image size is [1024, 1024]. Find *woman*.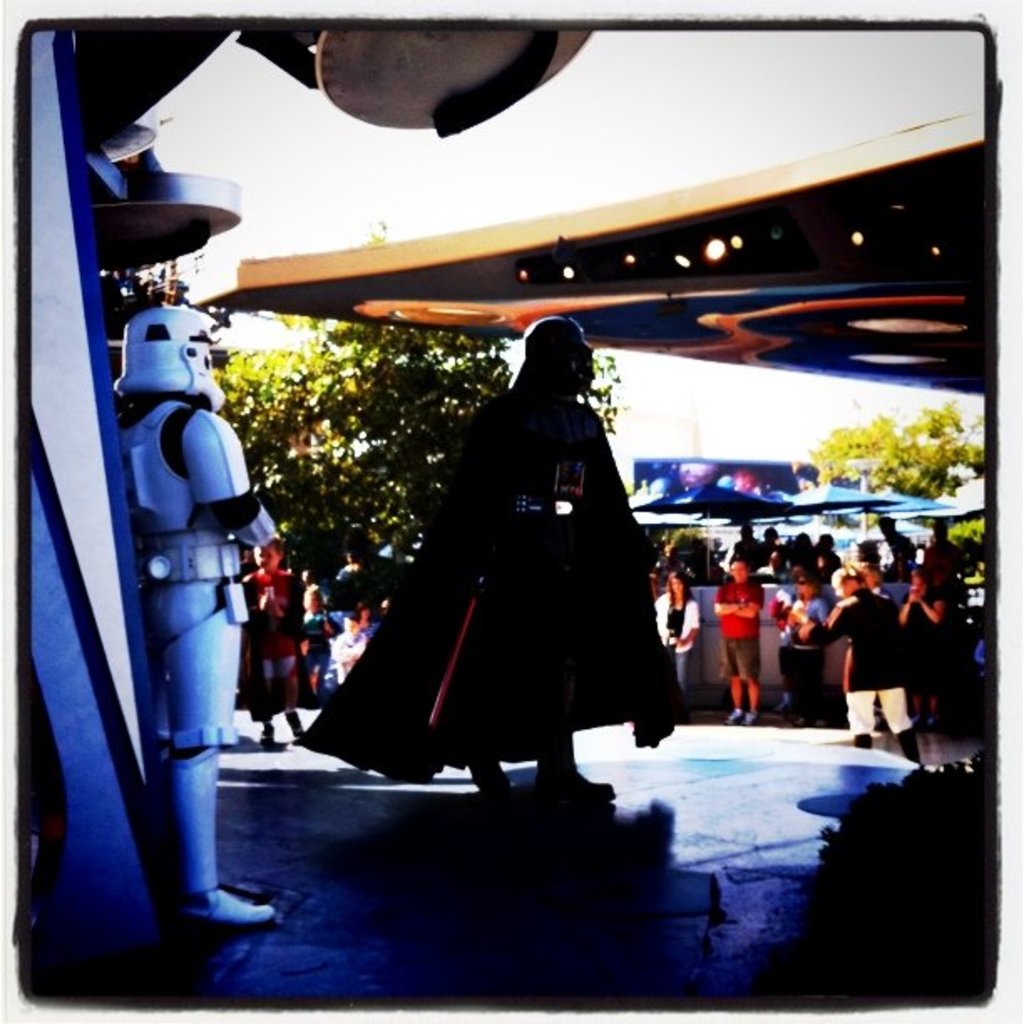
895:564:945:728.
